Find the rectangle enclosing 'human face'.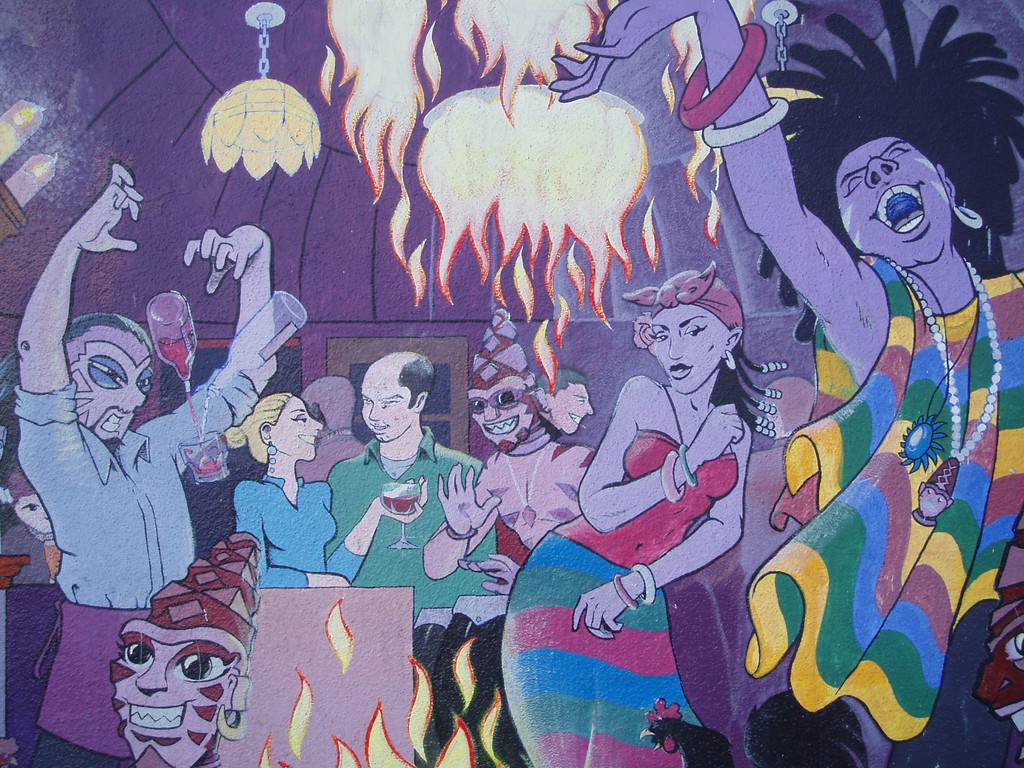
BBox(278, 397, 326, 461).
